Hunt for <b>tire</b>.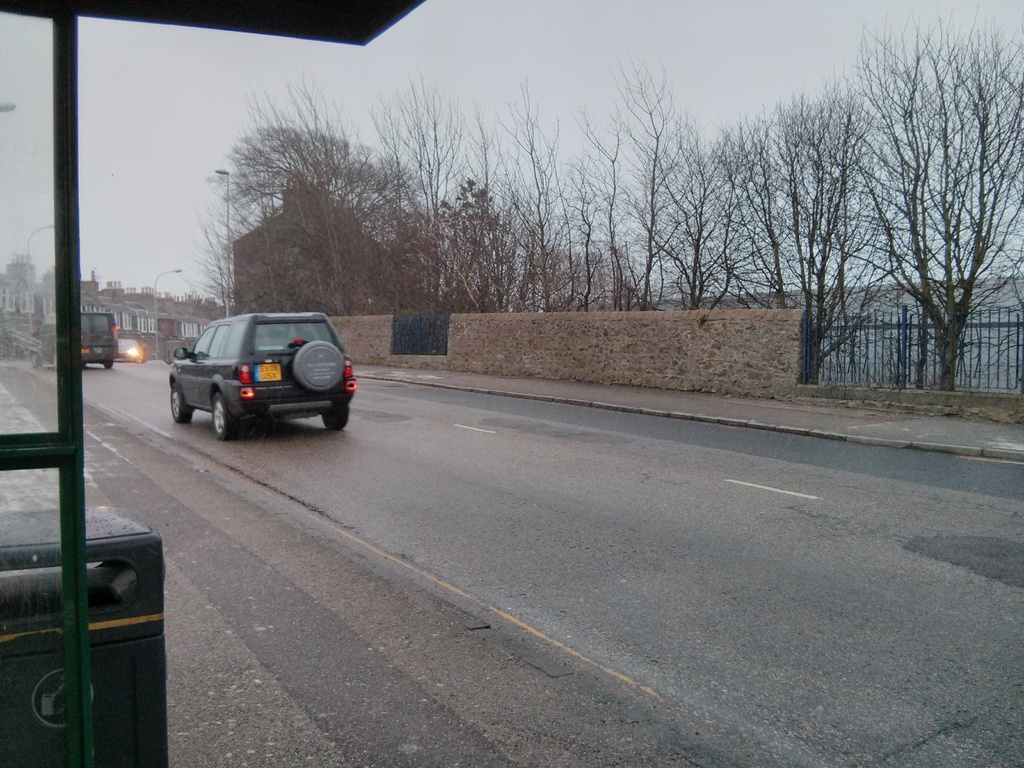
Hunted down at rect(320, 401, 351, 430).
